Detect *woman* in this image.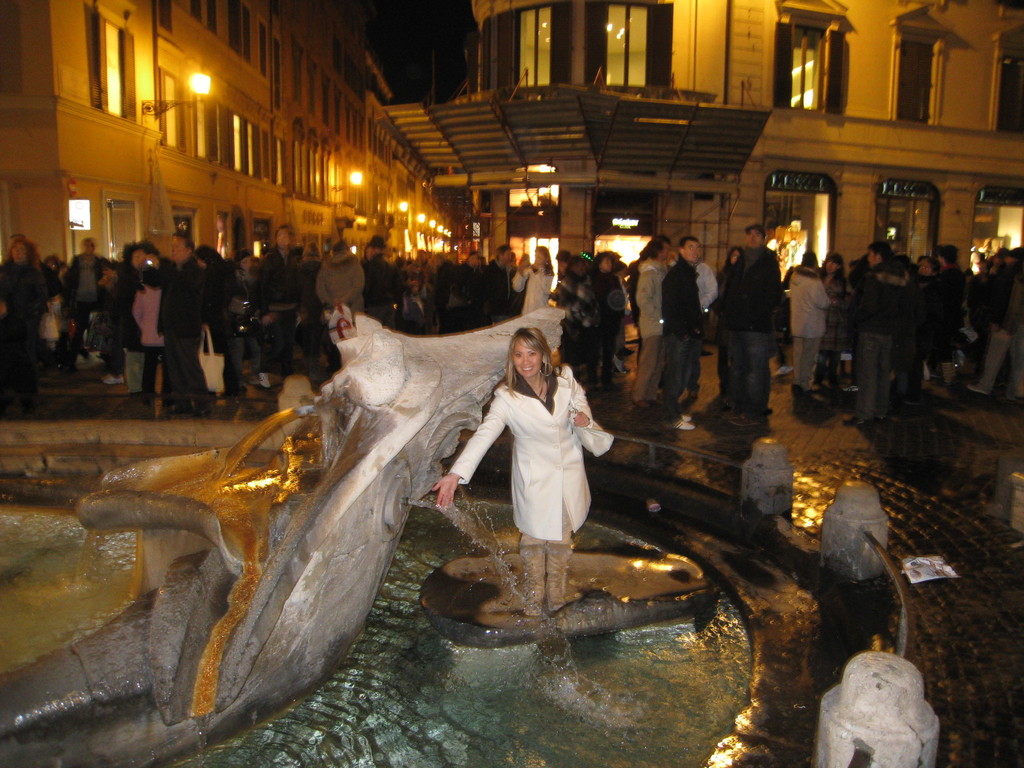
Detection: rect(510, 244, 556, 317).
